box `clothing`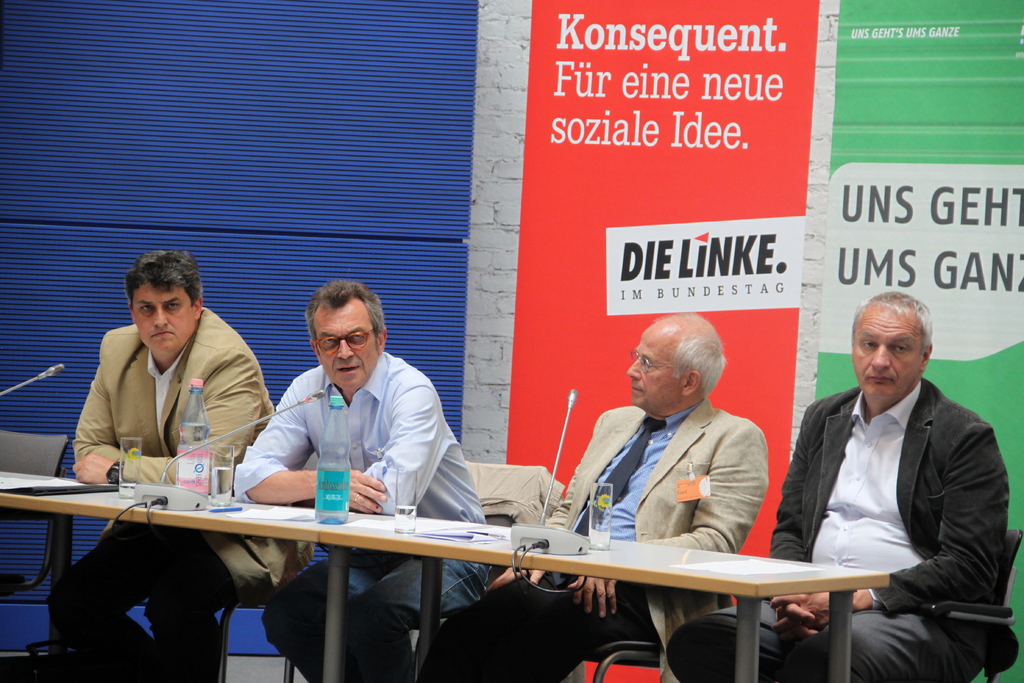
locate(664, 379, 1013, 682)
